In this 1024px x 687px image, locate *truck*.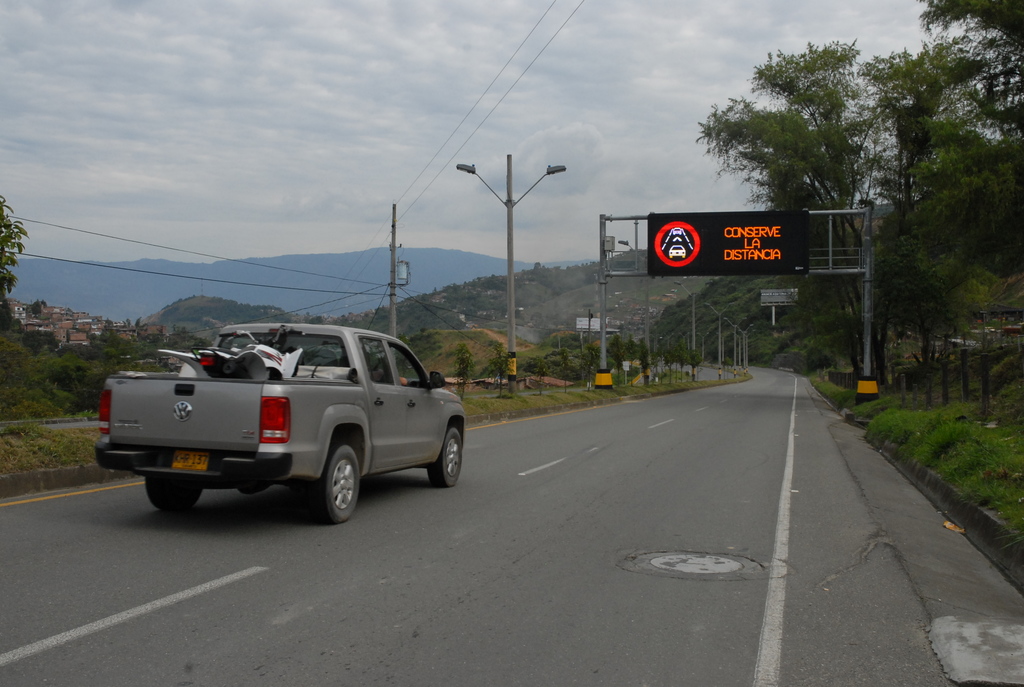
Bounding box: bbox=[97, 333, 470, 526].
